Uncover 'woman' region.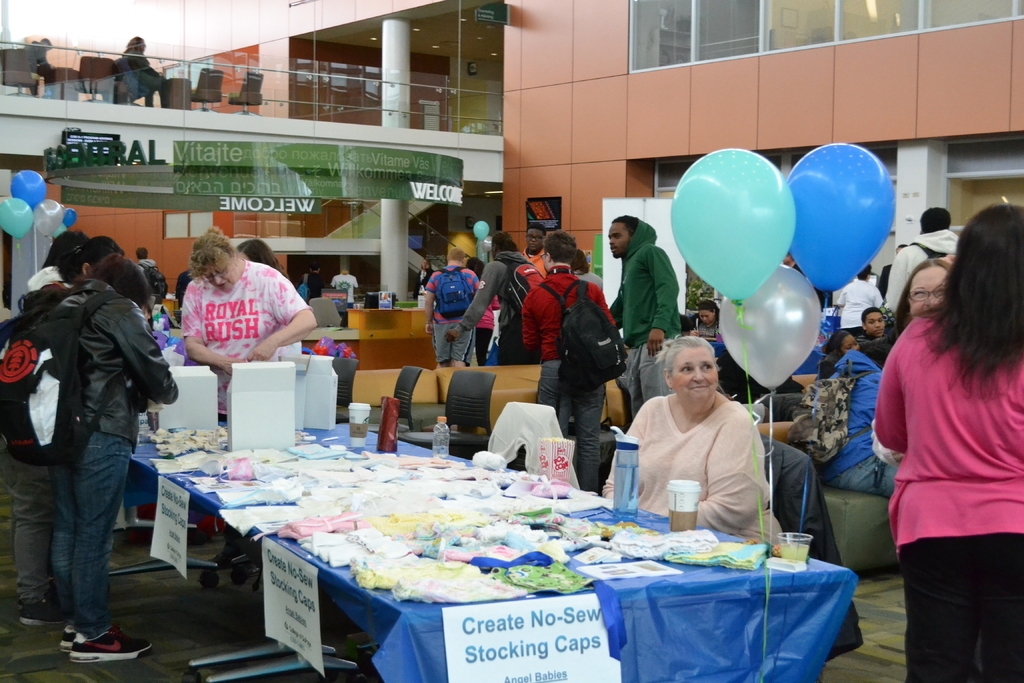
Uncovered: select_region(815, 330, 860, 380).
